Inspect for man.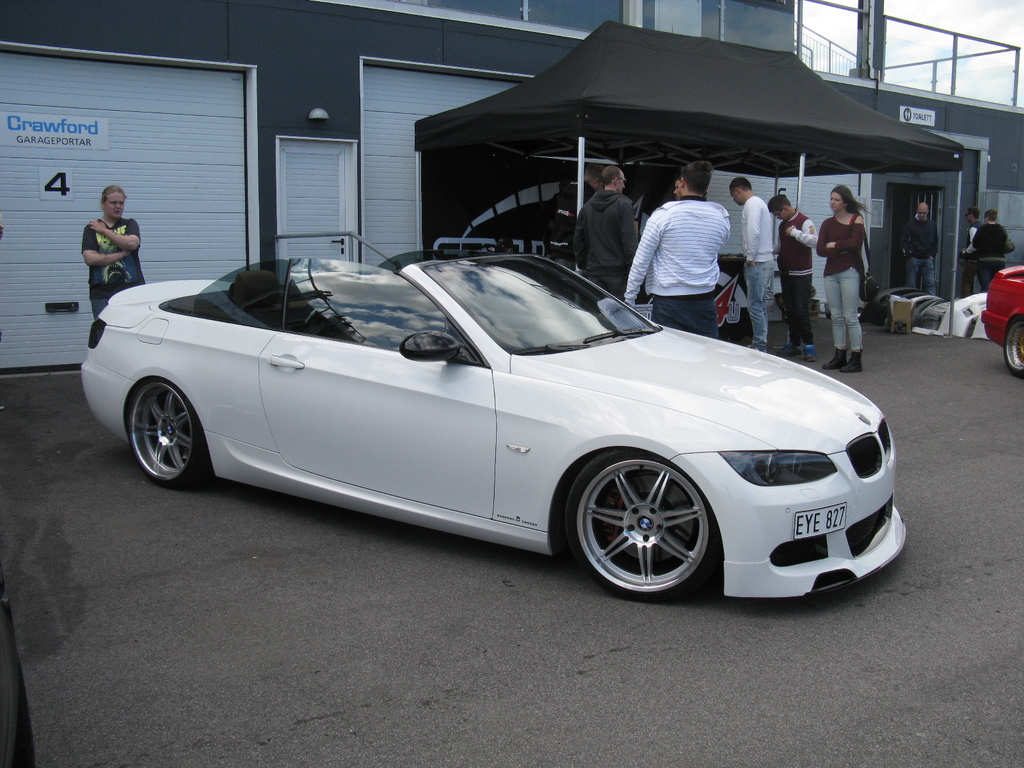
Inspection: 908:201:938:300.
